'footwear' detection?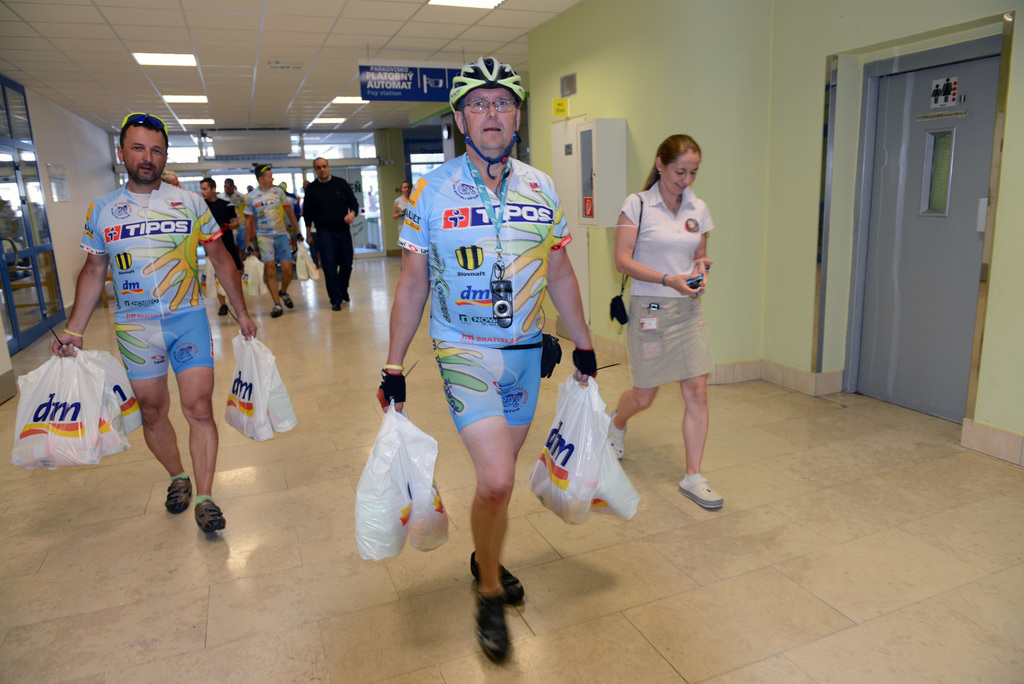
select_region(220, 305, 226, 316)
